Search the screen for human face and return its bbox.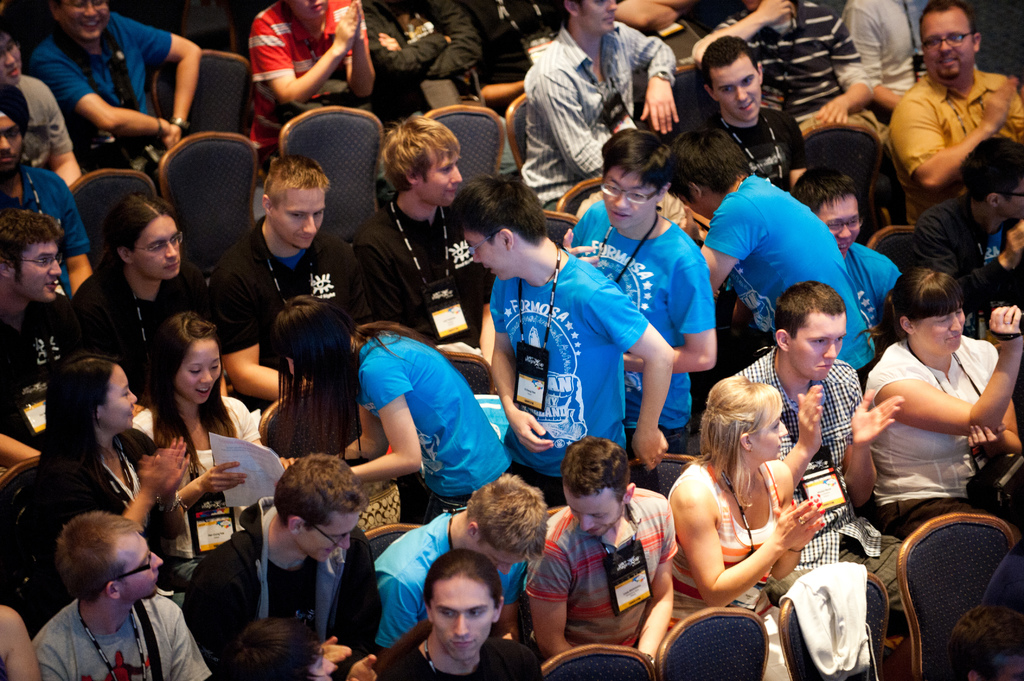
Found: <region>477, 541, 526, 575</region>.
